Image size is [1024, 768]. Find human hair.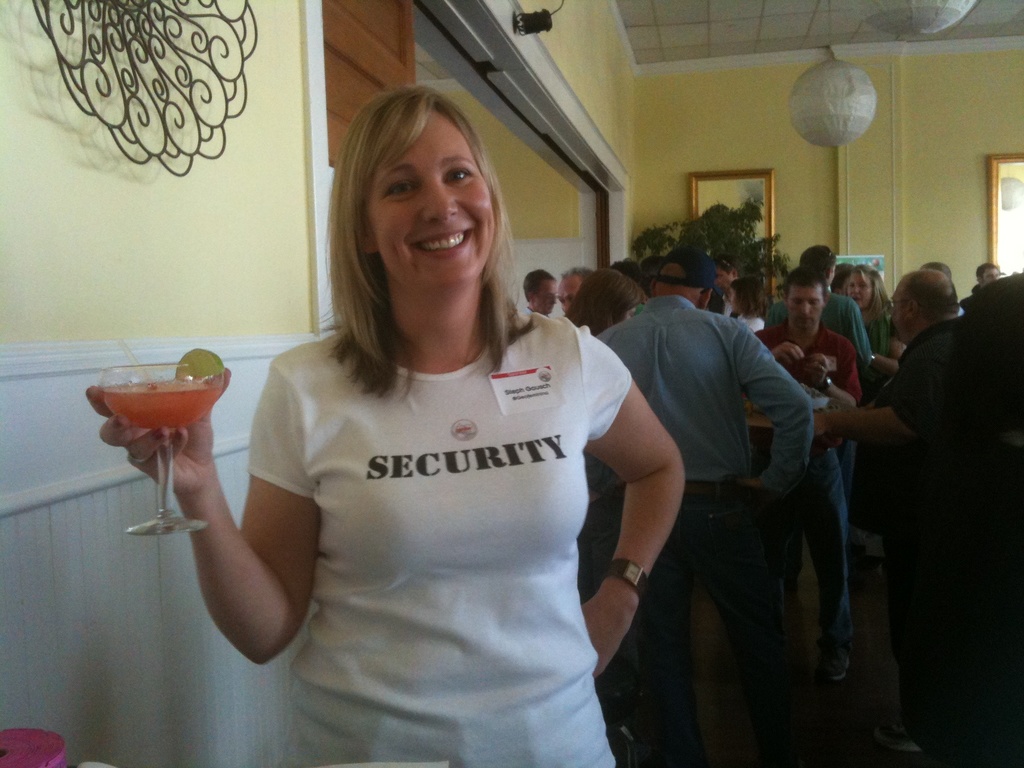
rect(558, 264, 593, 282).
